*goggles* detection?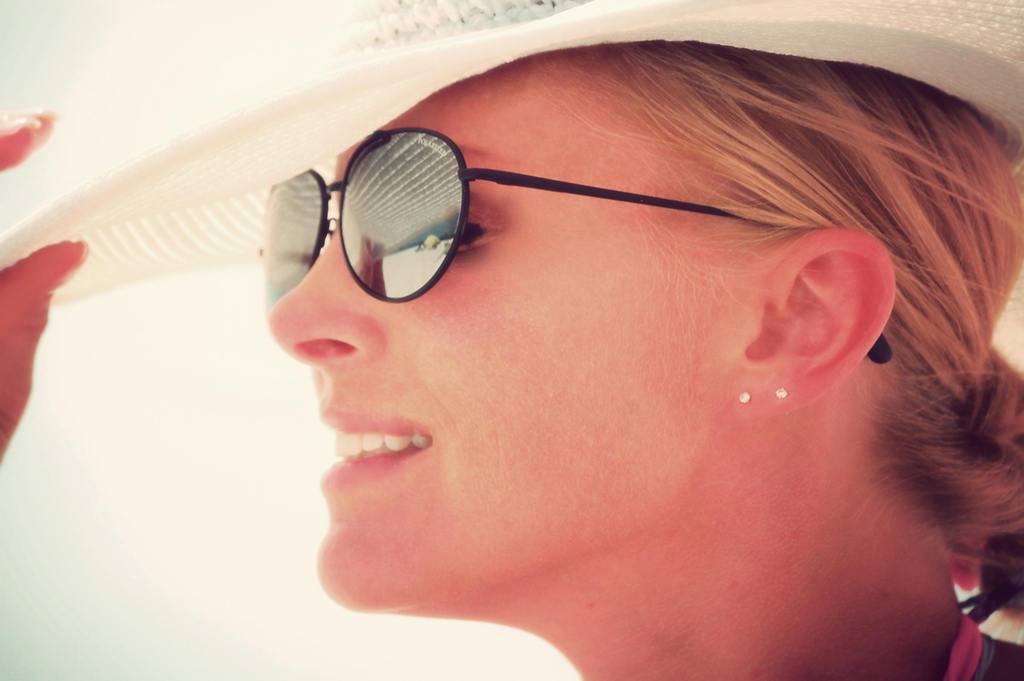
253 123 892 362
